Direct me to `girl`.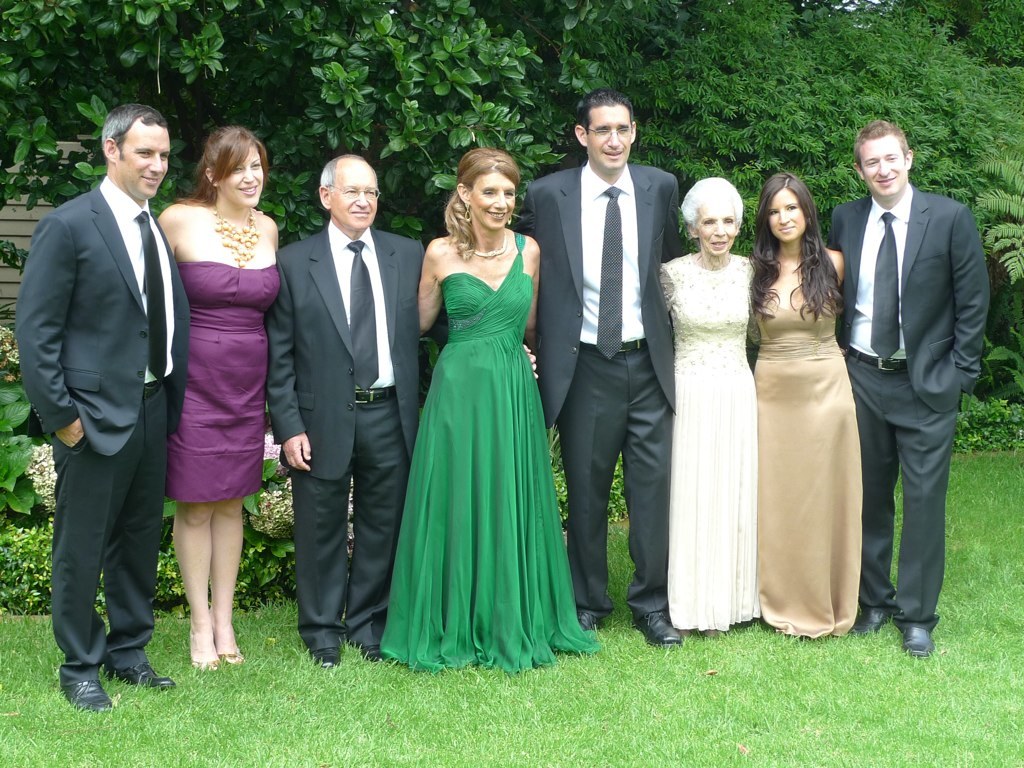
Direction: bbox=[374, 139, 601, 674].
